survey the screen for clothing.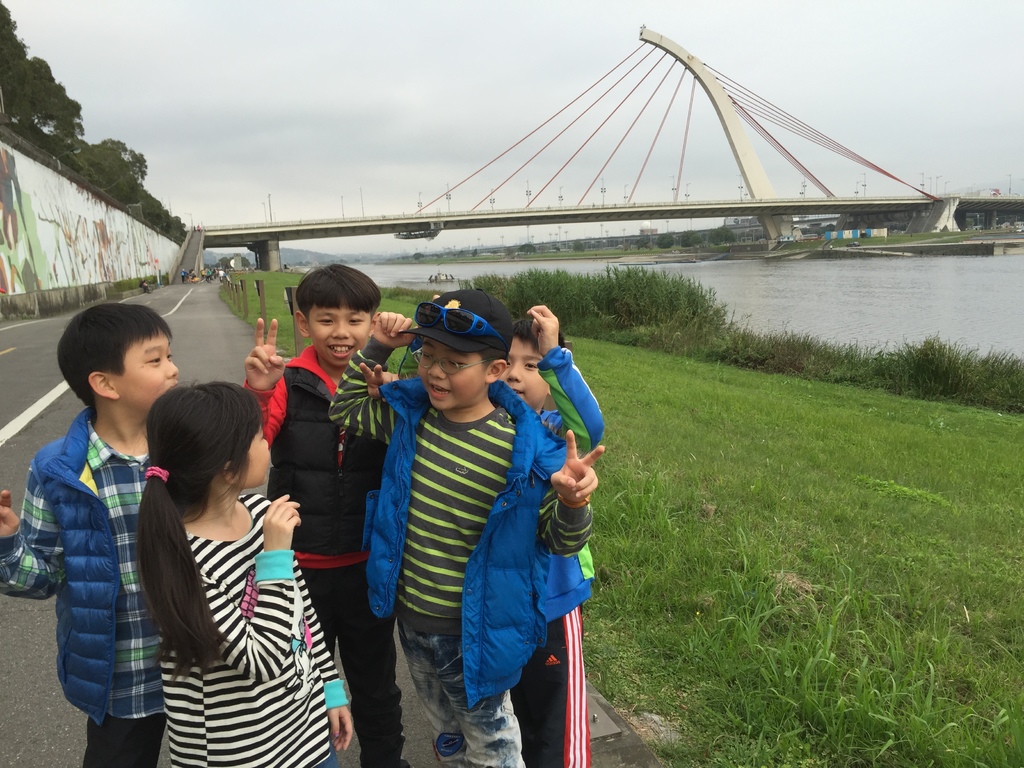
Survey found: [left=508, top=344, right=604, bottom=767].
